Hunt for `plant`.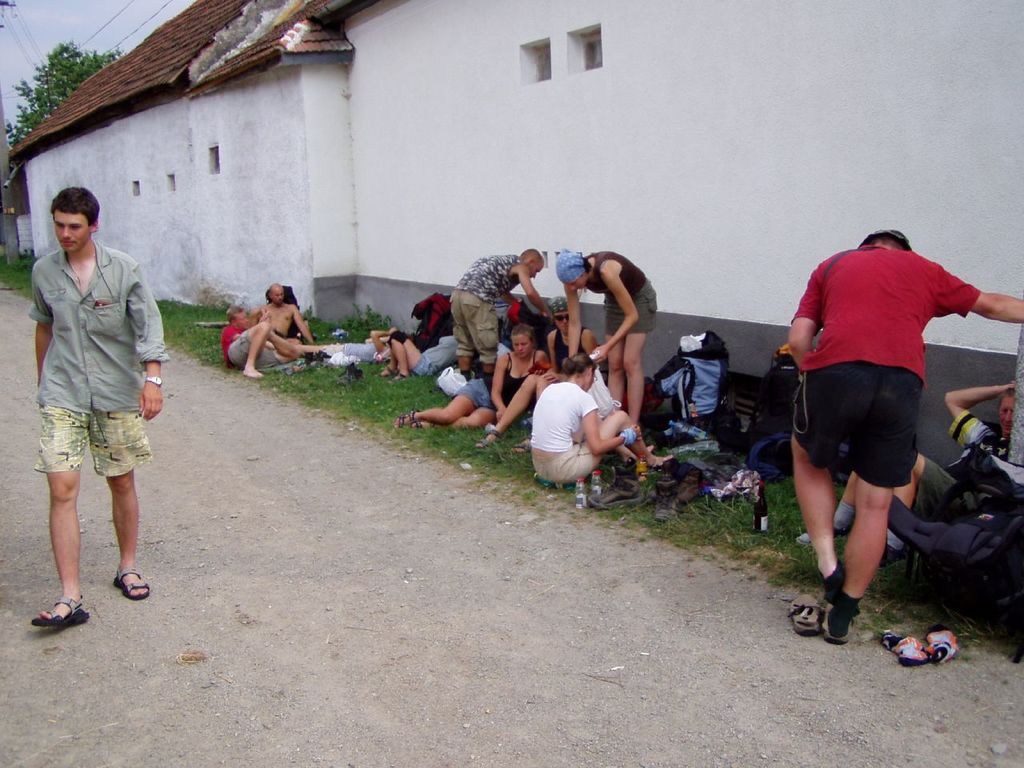
Hunted down at pyautogui.locateOnScreen(154, 292, 246, 378).
